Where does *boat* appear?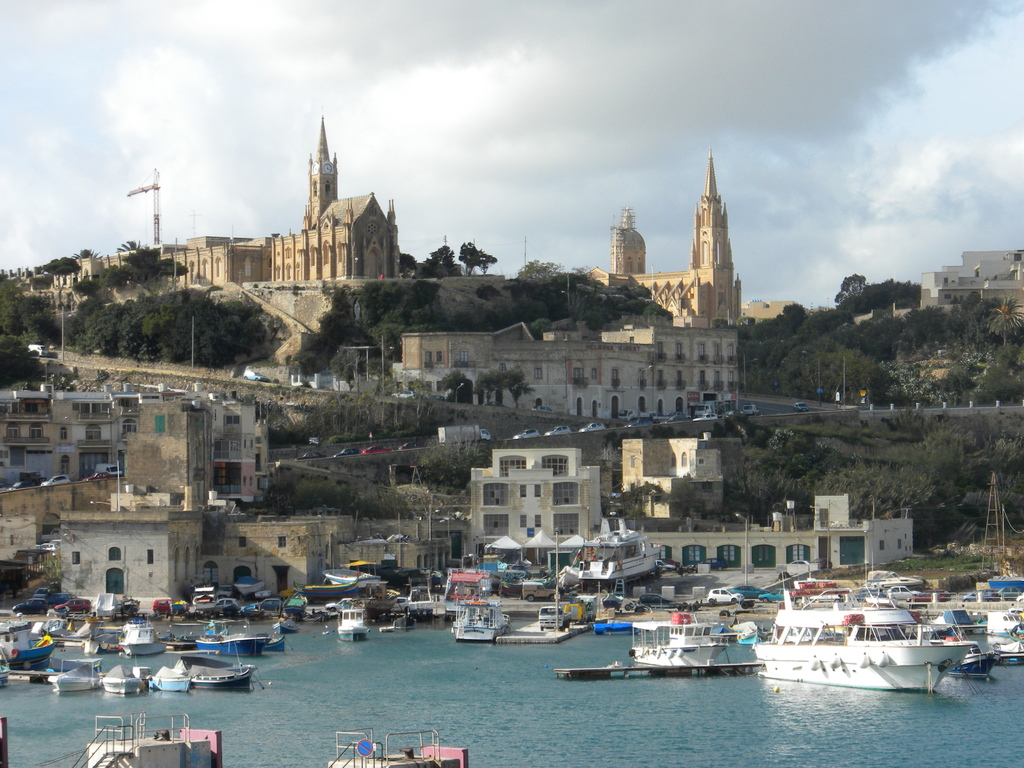
Appears at bbox=(291, 576, 360, 601).
